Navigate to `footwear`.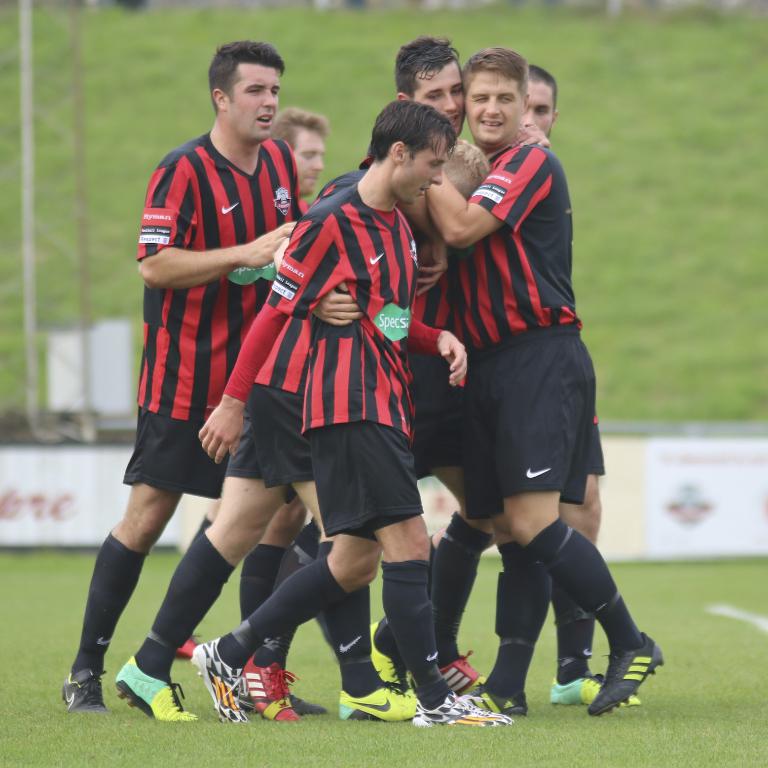
Navigation target: 115:657:199:731.
